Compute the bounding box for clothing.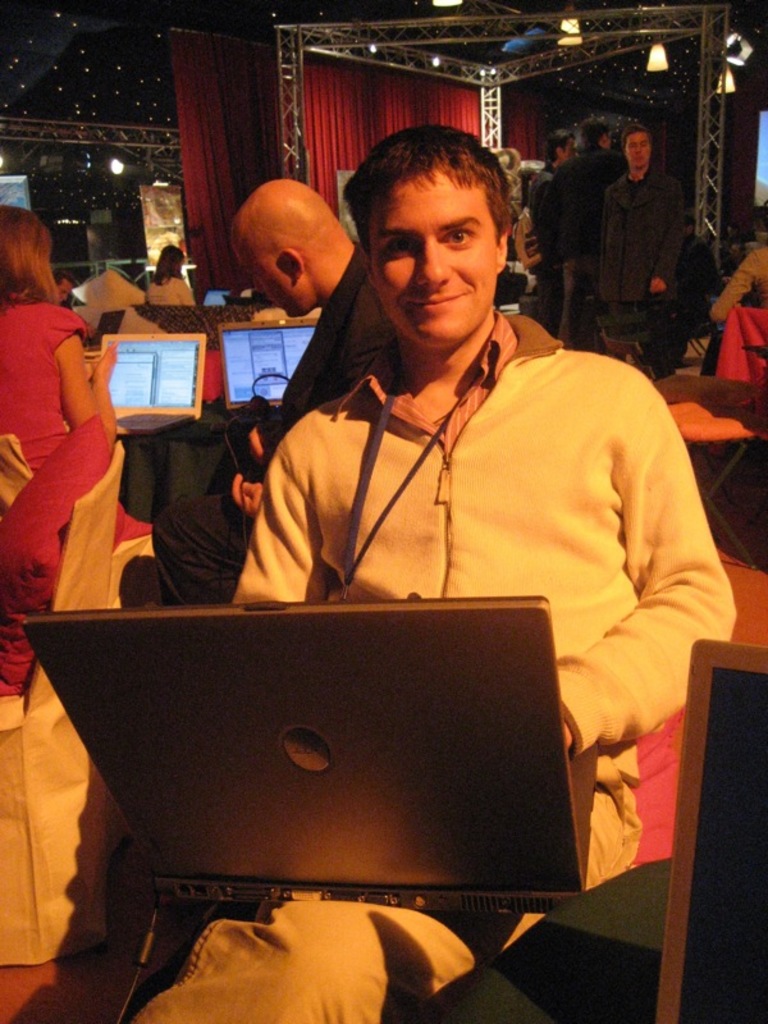
bbox=[0, 307, 86, 475].
